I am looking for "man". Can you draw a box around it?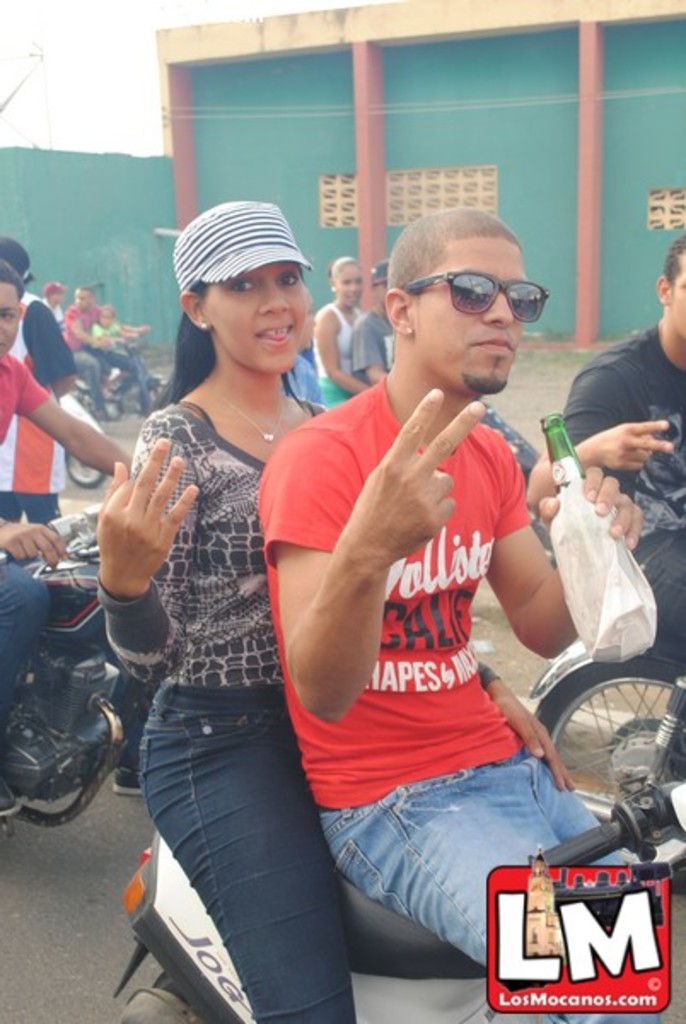
Sure, the bounding box is {"left": 0, "top": 265, "right": 142, "bottom": 824}.
